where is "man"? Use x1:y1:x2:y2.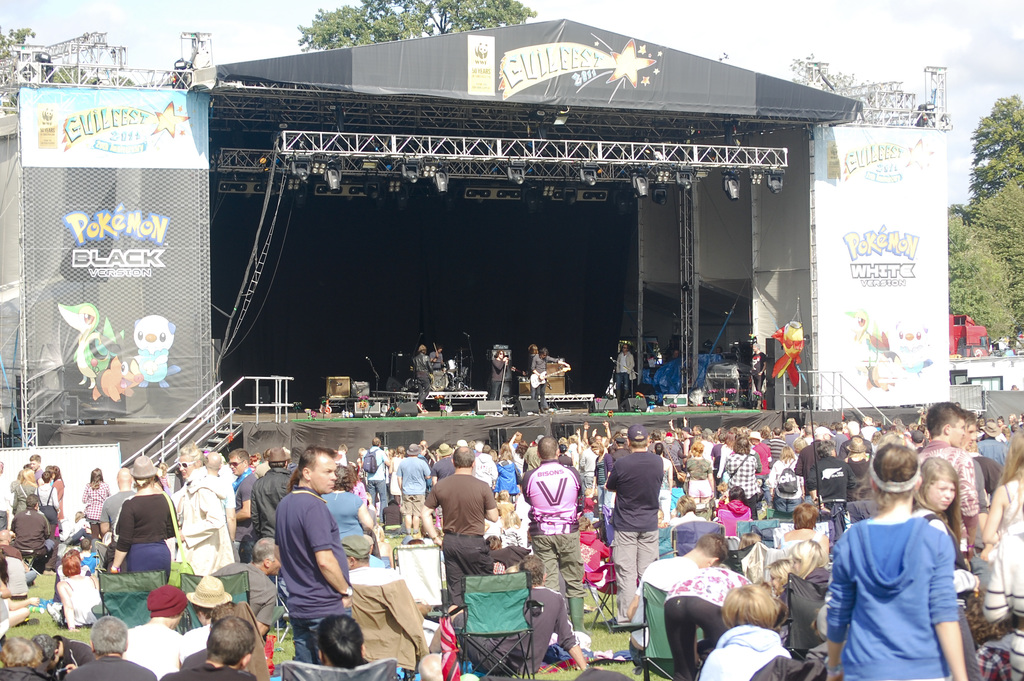
211:537:286:637.
